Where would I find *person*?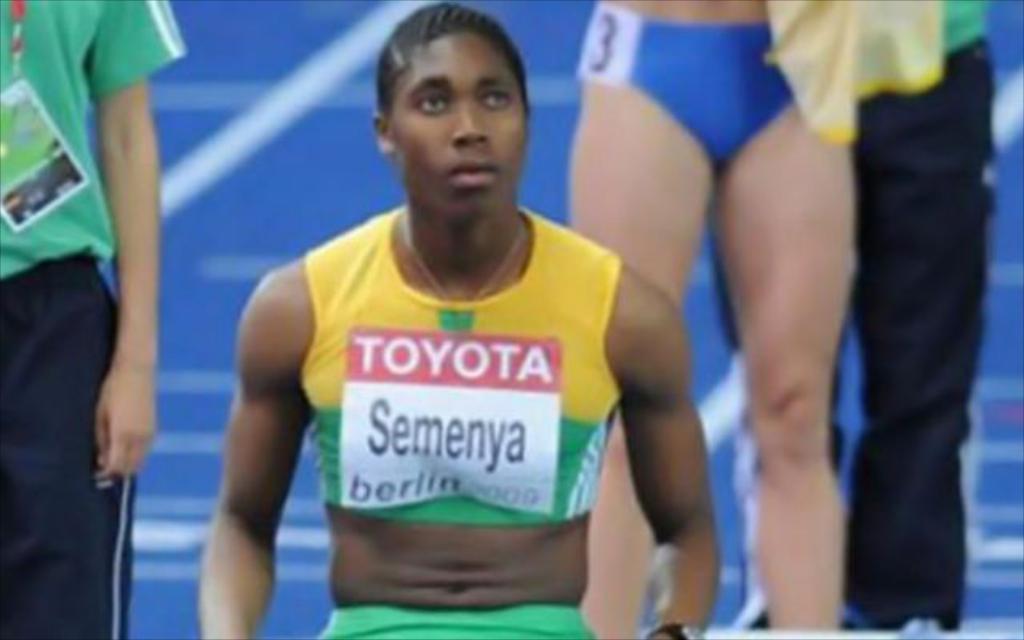
At [x1=571, y1=0, x2=866, y2=634].
